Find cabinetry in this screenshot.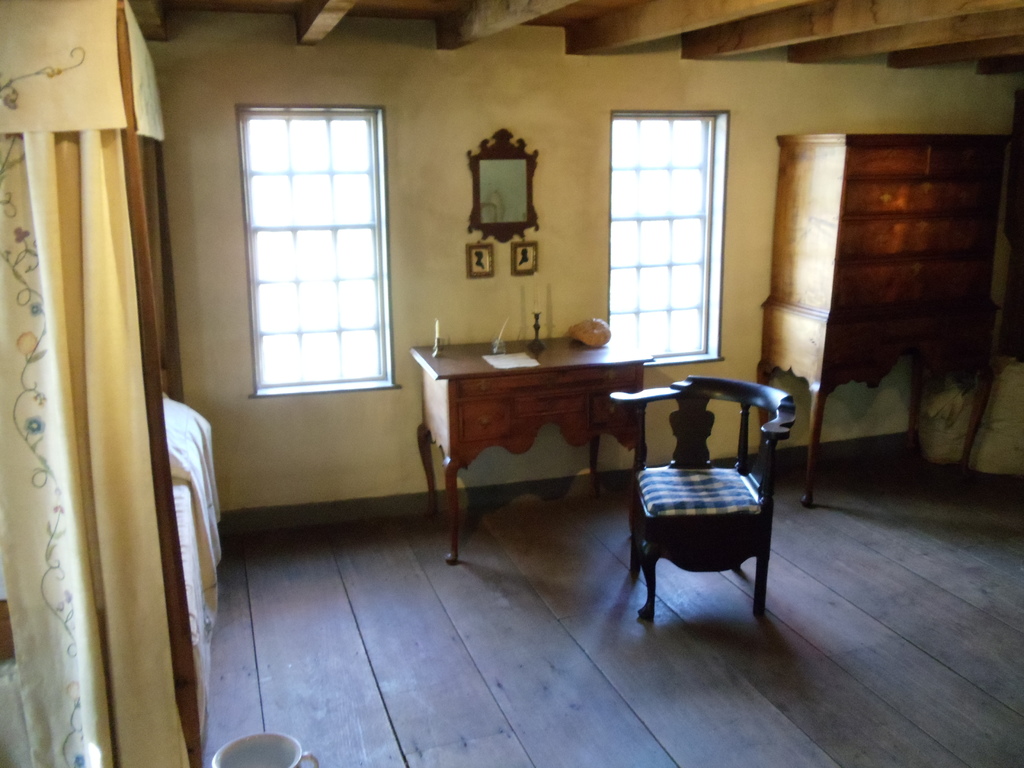
The bounding box for cabinetry is x1=428, y1=340, x2=694, y2=452.
